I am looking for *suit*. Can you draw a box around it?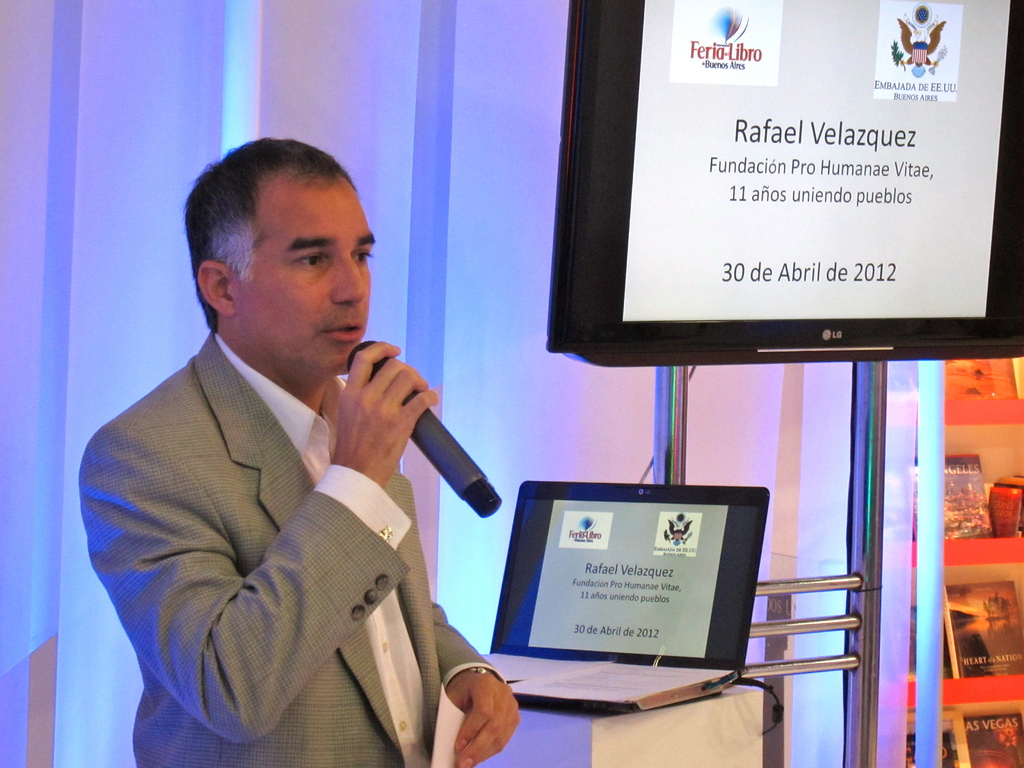
Sure, the bounding box is 69, 257, 508, 754.
